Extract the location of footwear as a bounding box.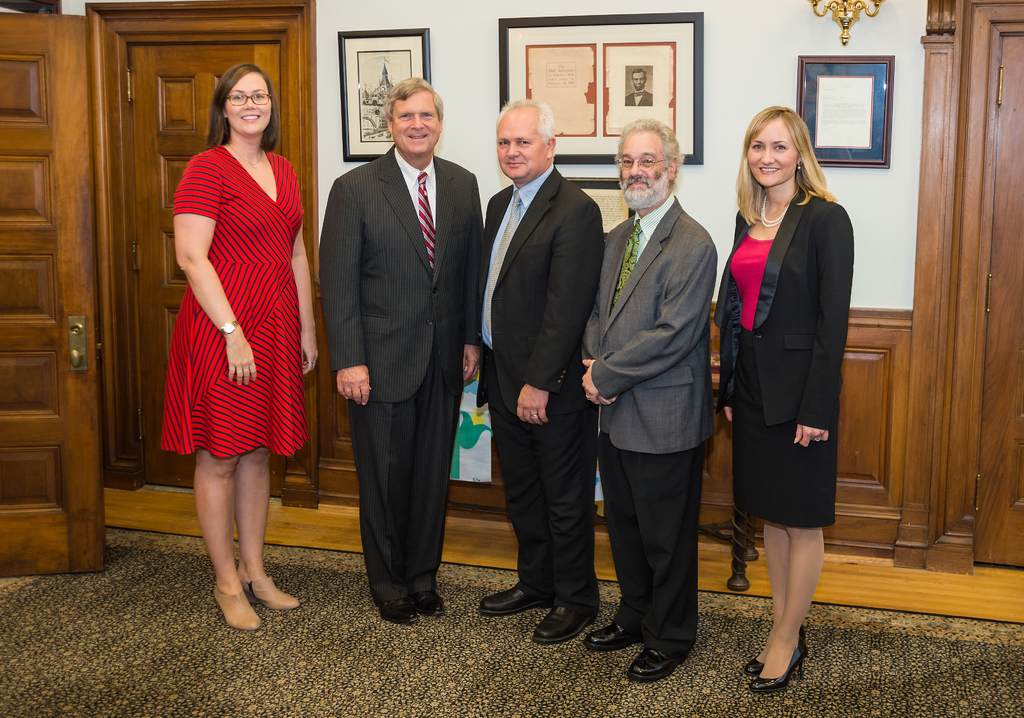
{"x1": 212, "y1": 586, "x2": 259, "y2": 630}.
